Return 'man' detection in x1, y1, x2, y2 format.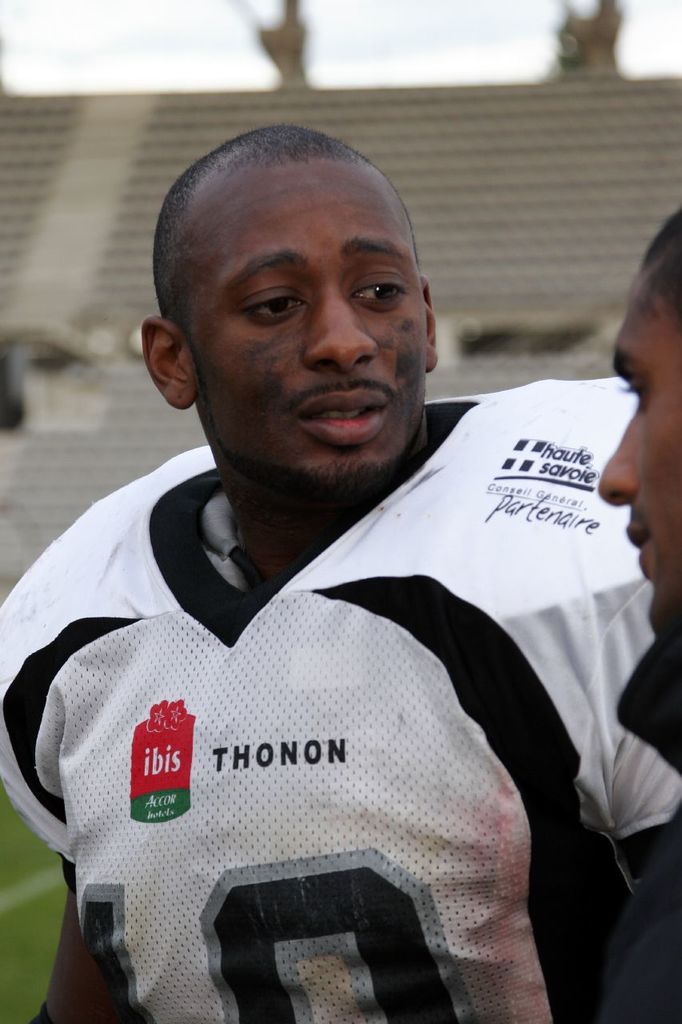
598, 195, 681, 779.
